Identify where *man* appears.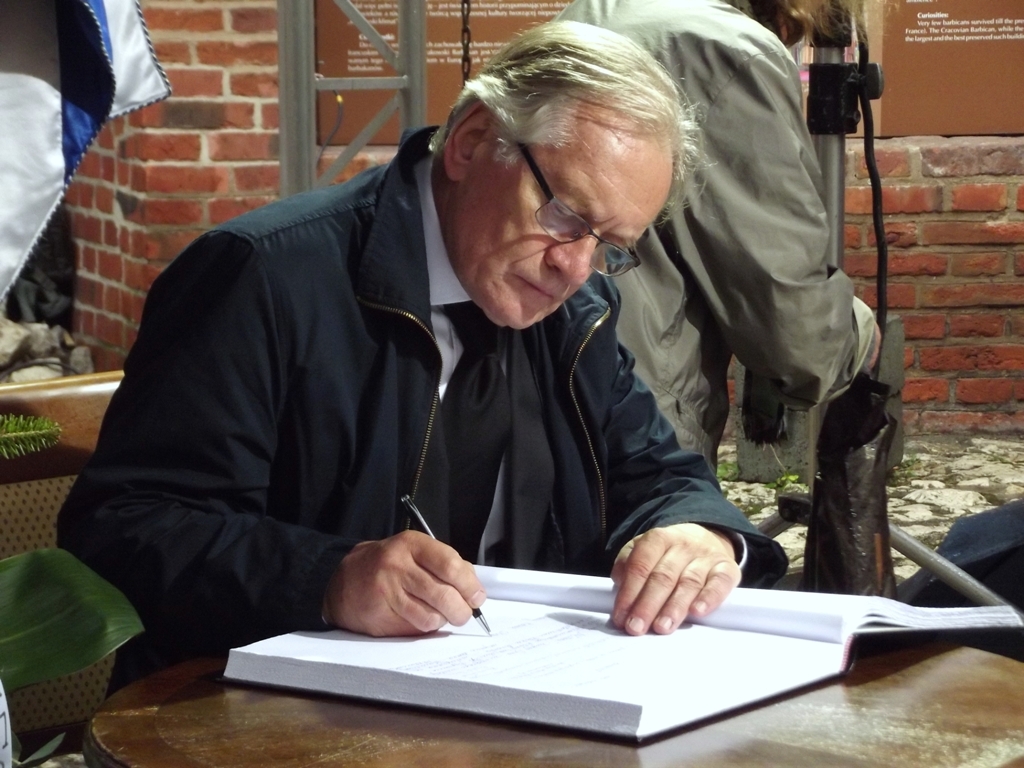
Appears at <region>115, 35, 873, 679</region>.
